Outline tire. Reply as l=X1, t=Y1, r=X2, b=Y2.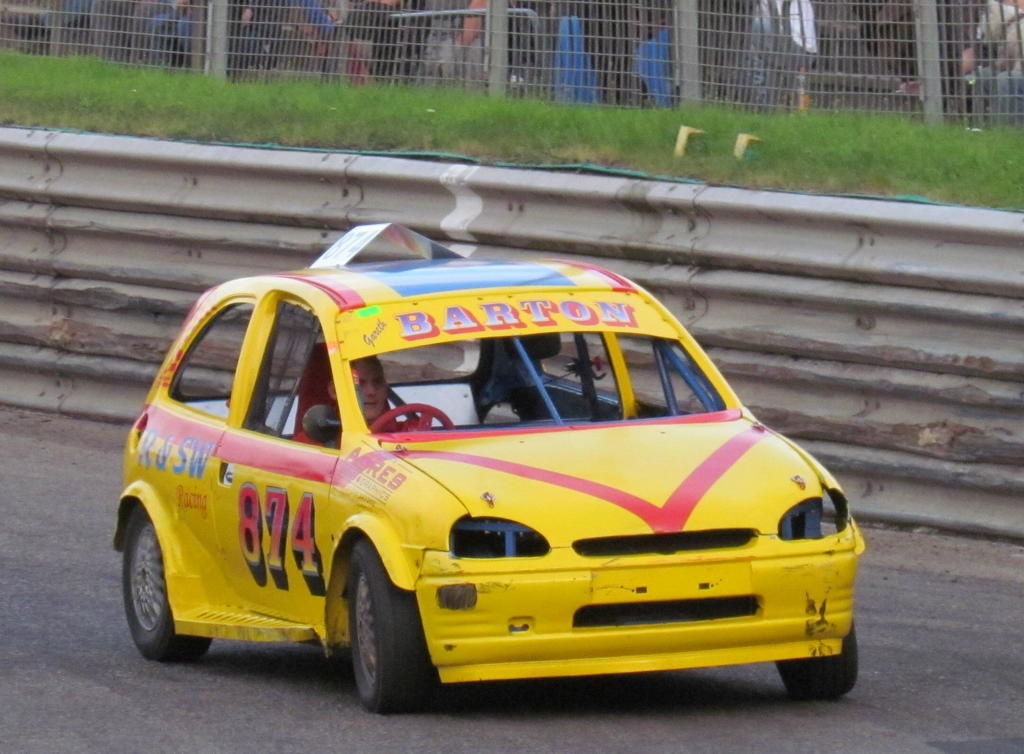
l=346, t=533, r=433, b=708.
